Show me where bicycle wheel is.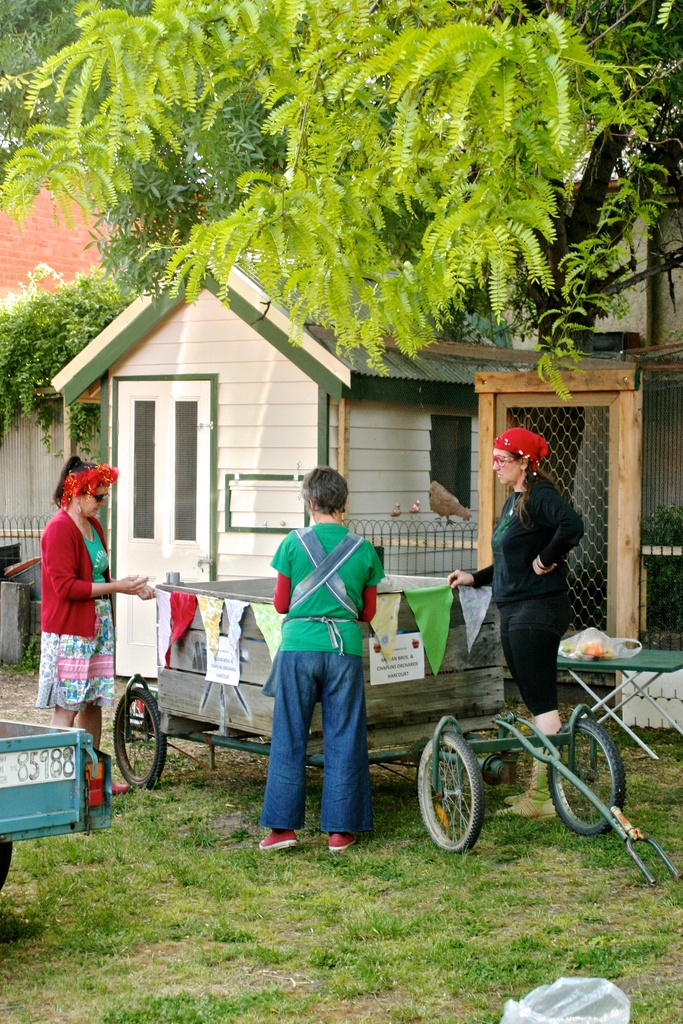
bicycle wheel is at (570, 722, 632, 861).
